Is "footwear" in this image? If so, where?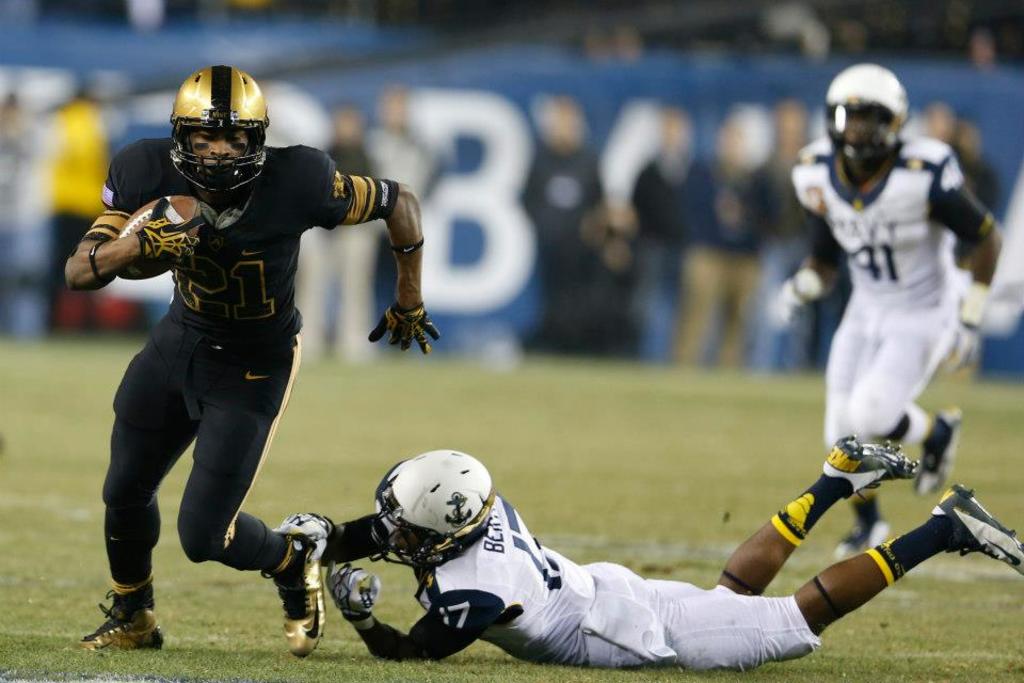
Yes, at 267:510:325:656.
